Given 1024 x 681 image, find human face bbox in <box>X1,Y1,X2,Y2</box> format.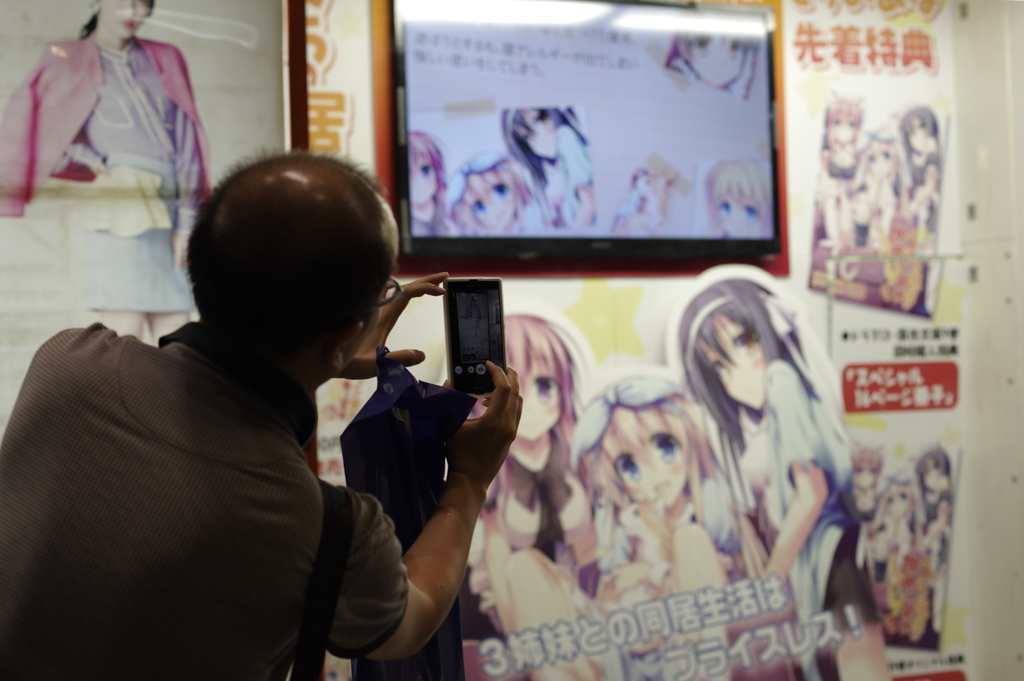
<box>612,414,687,509</box>.
